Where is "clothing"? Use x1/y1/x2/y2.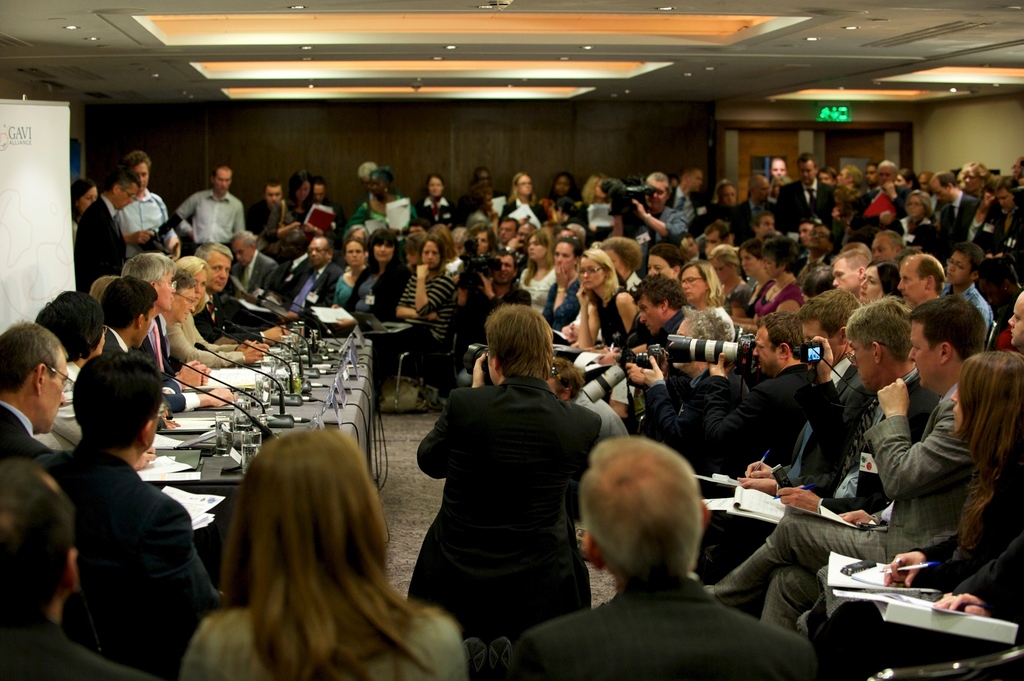
585/284/629/348.
